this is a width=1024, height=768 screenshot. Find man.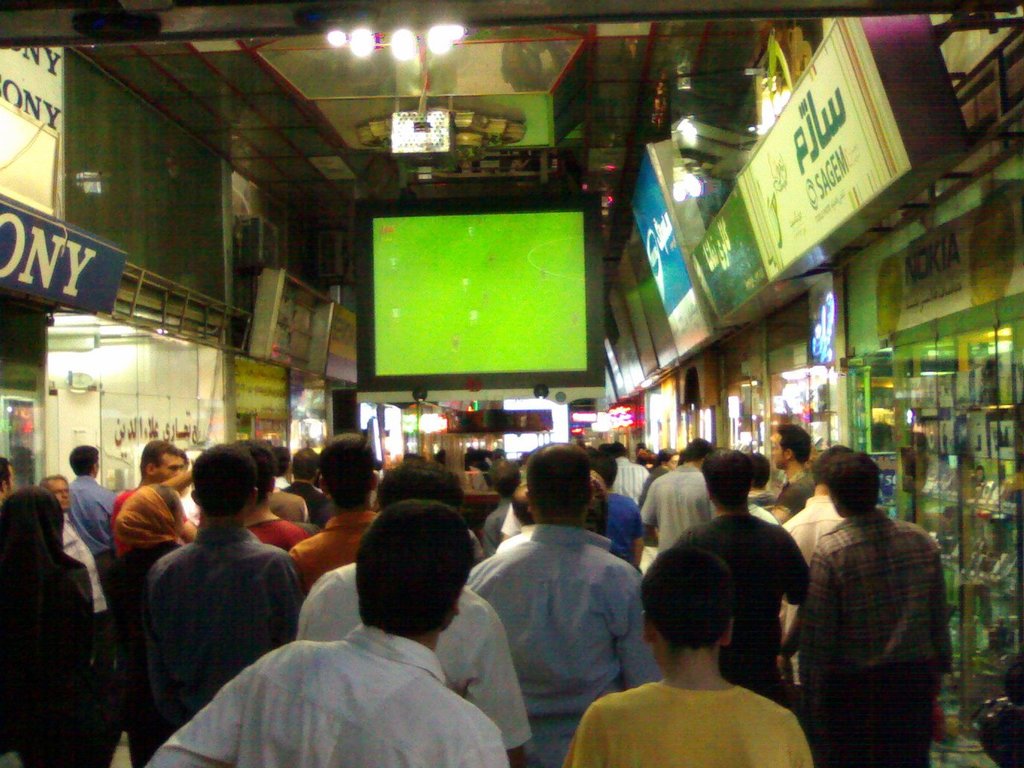
Bounding box: x1=558, y1=545, x2=808, y2=767.
